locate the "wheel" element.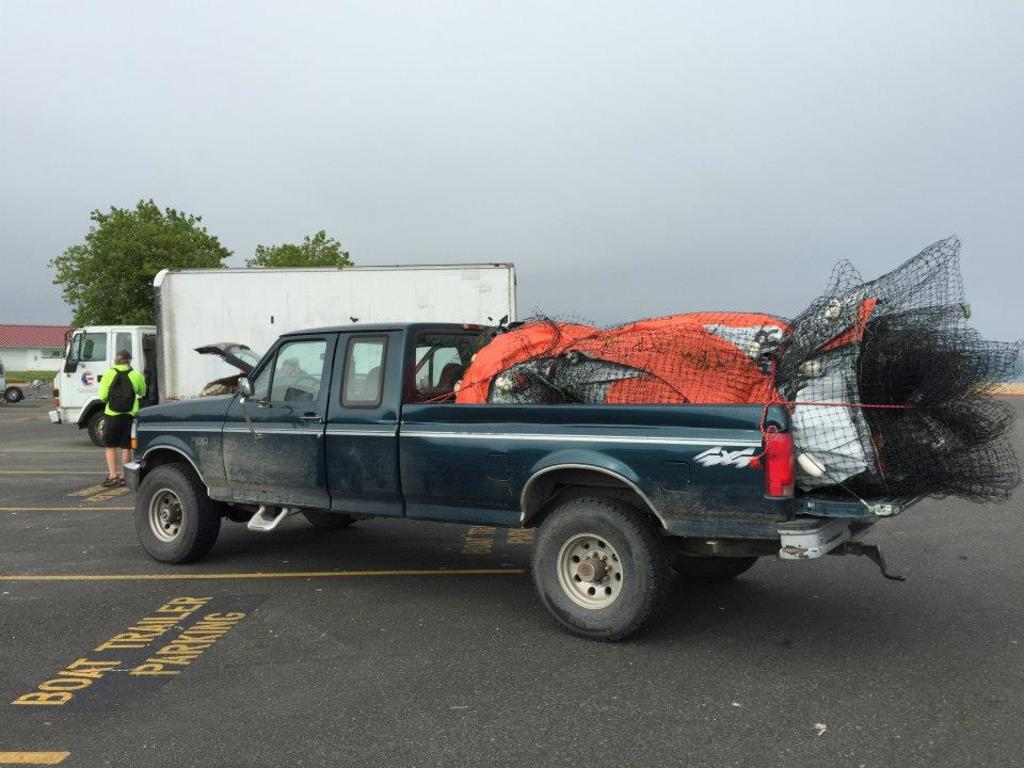
Element bbox: region(85, 412, 110, 446).
